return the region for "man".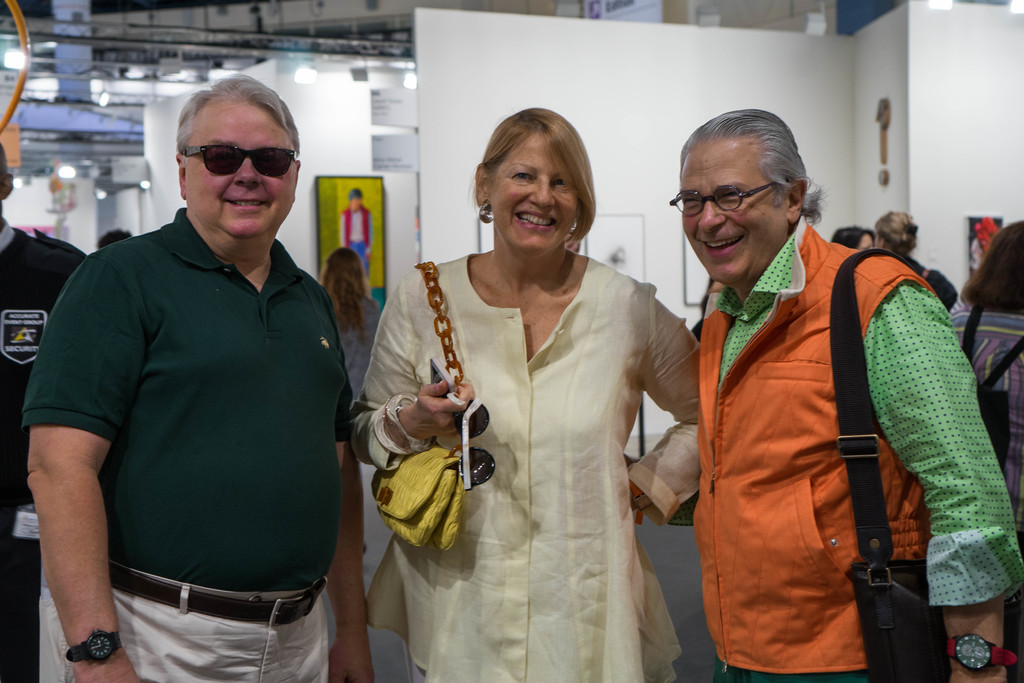
pyautogui.locateOnScreen(0, 137, 93, 682).
